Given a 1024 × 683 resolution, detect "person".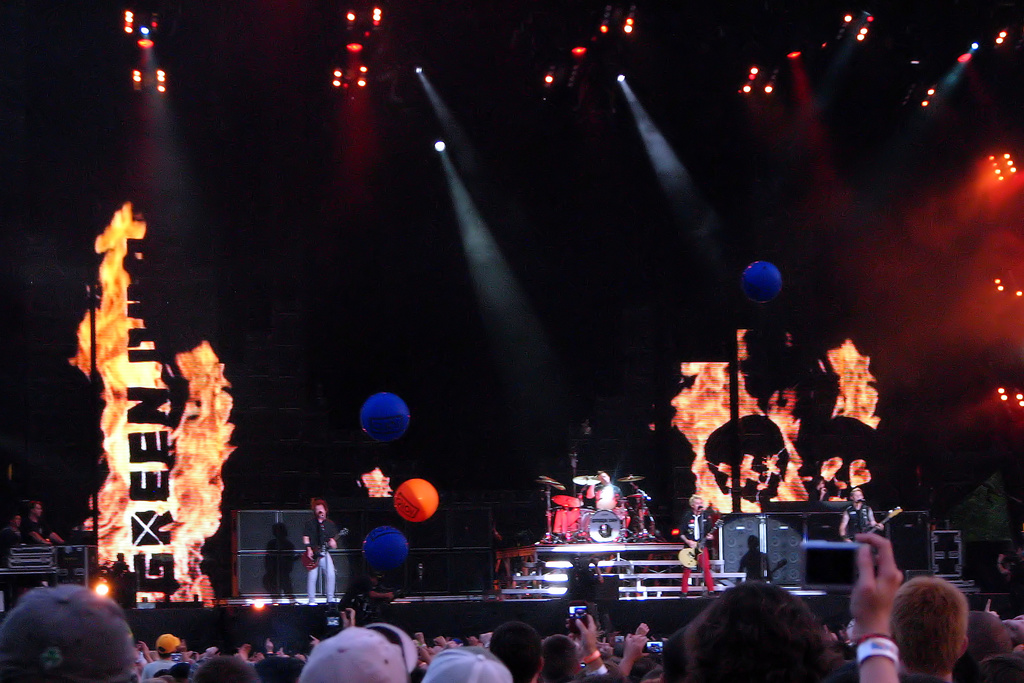
l=25, t=497, r=58, b=547.
